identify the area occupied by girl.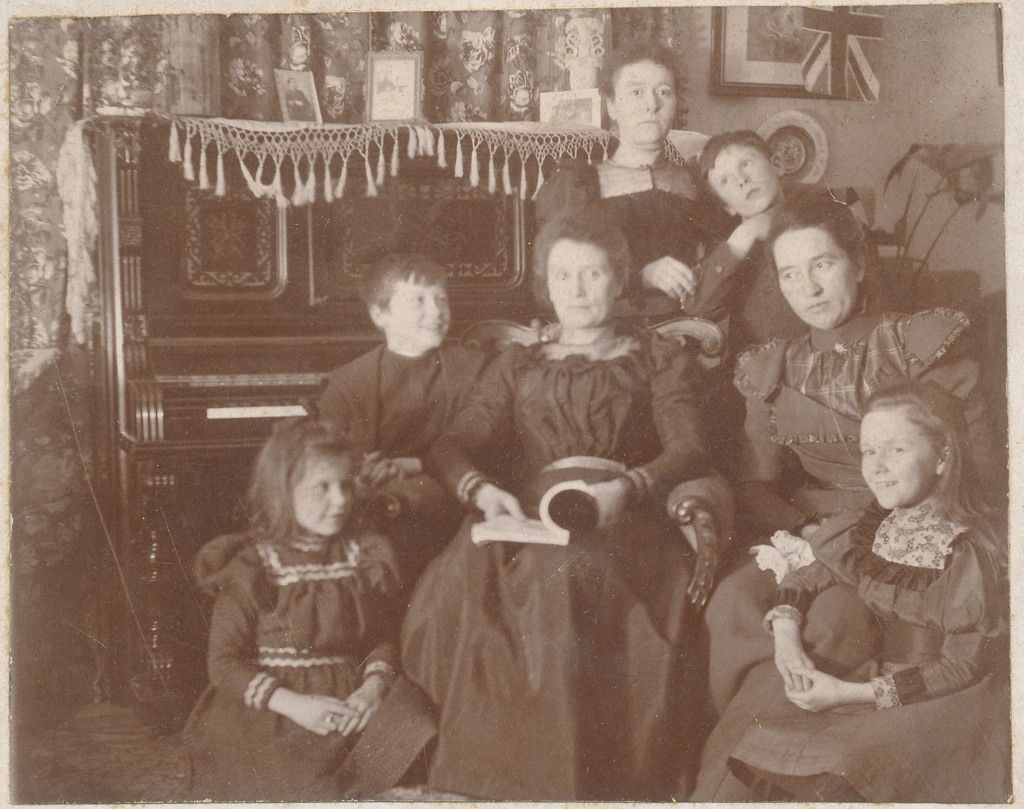
Area: crop(182, 416, 440, 805).
